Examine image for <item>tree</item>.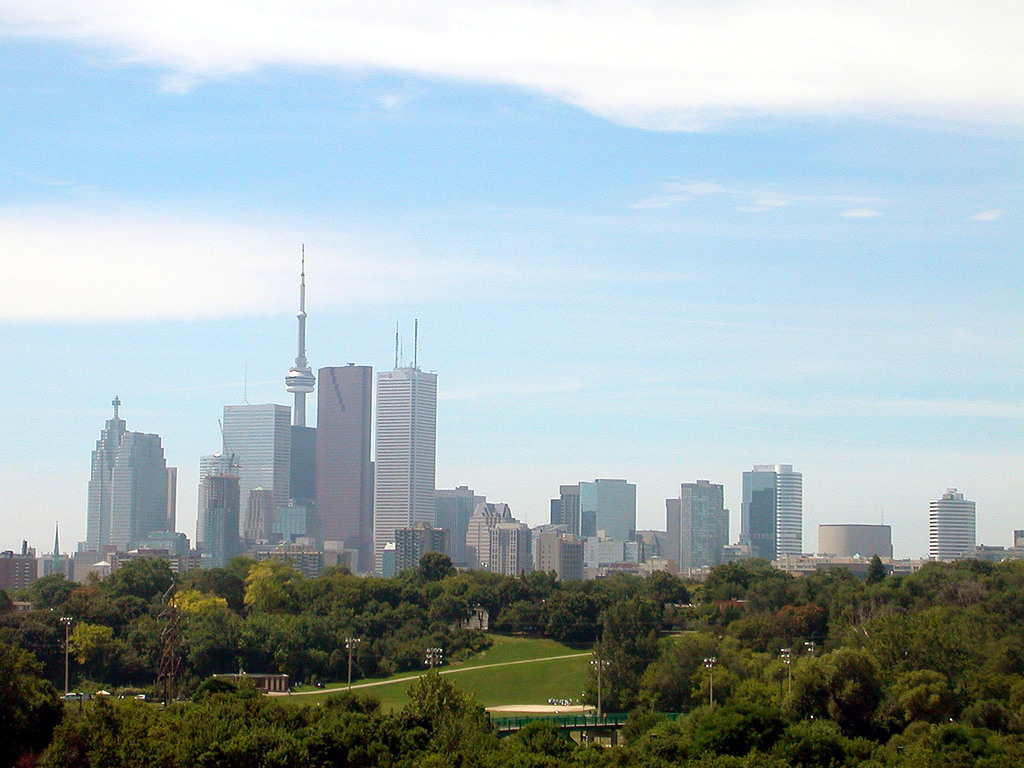
Examination result: <box>832,563,868,658</box>.
